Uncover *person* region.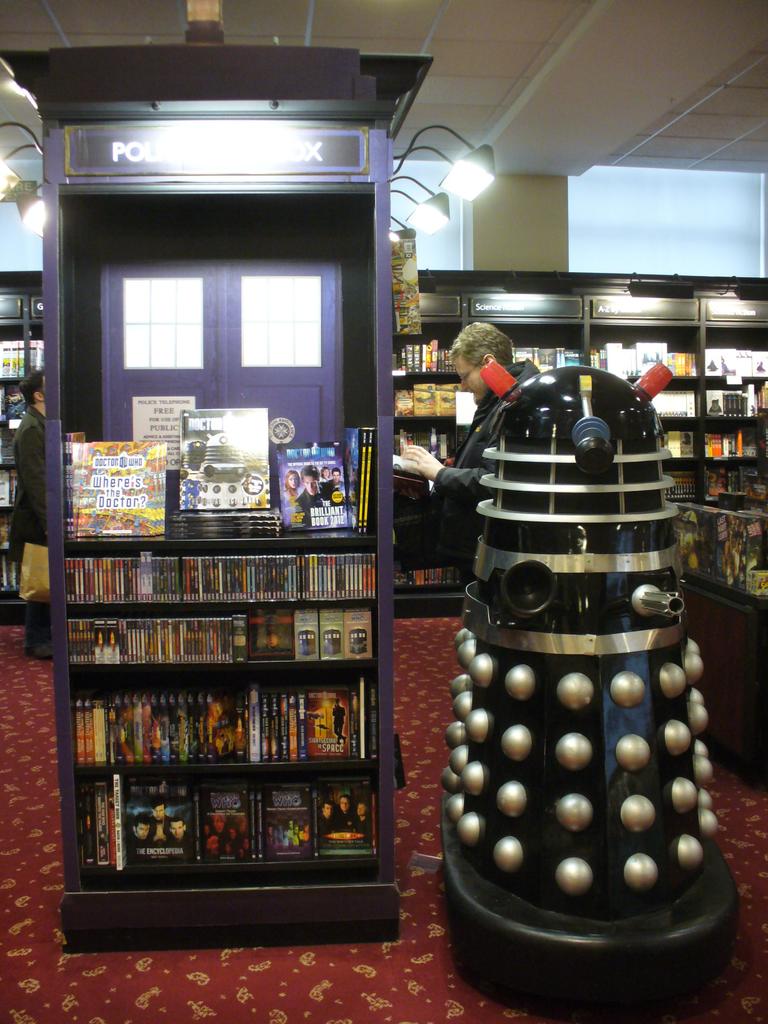
Uncovered: pyautogui.locateOnScreen(397, 314, 547, 574).
